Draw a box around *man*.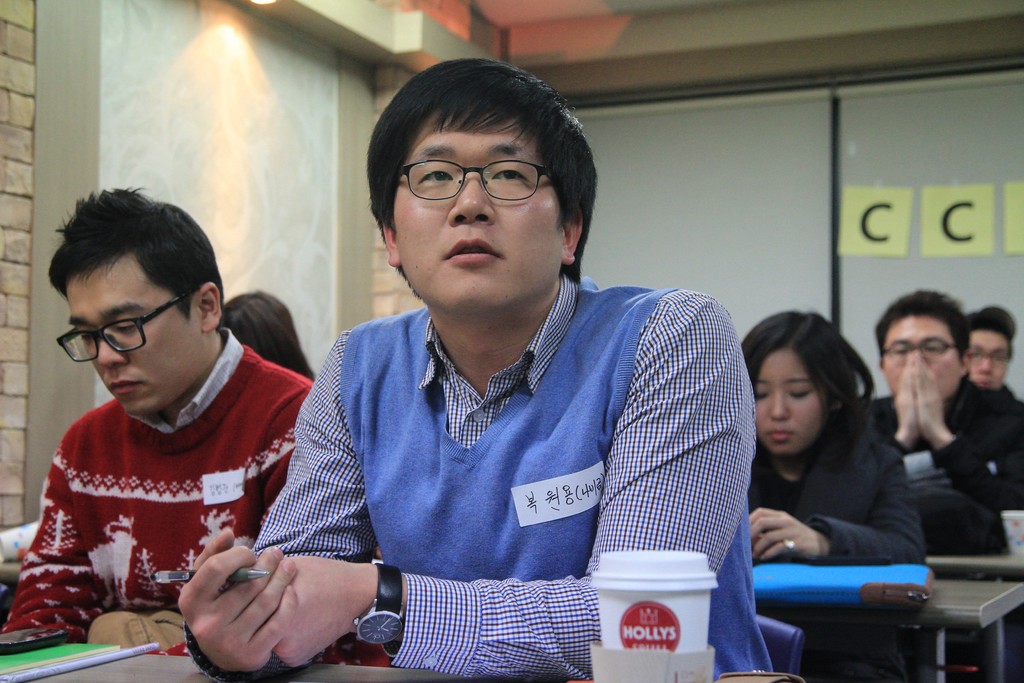
x1=959, y1=305, x2=1023, y2=431.
